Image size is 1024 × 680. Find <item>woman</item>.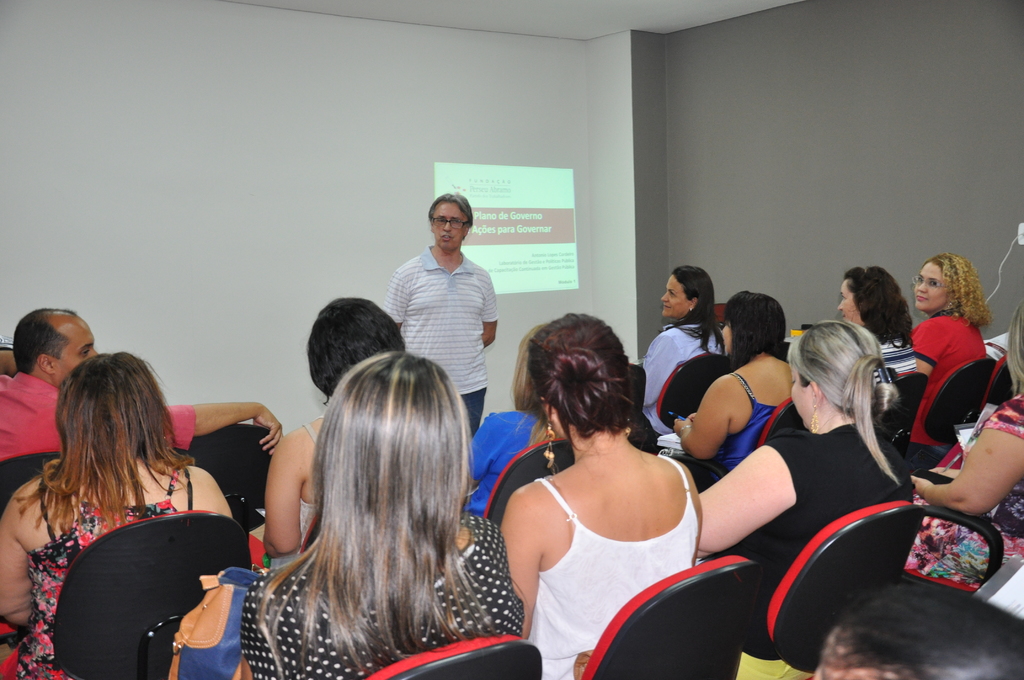
Rect(910, 250, 990, 464).
